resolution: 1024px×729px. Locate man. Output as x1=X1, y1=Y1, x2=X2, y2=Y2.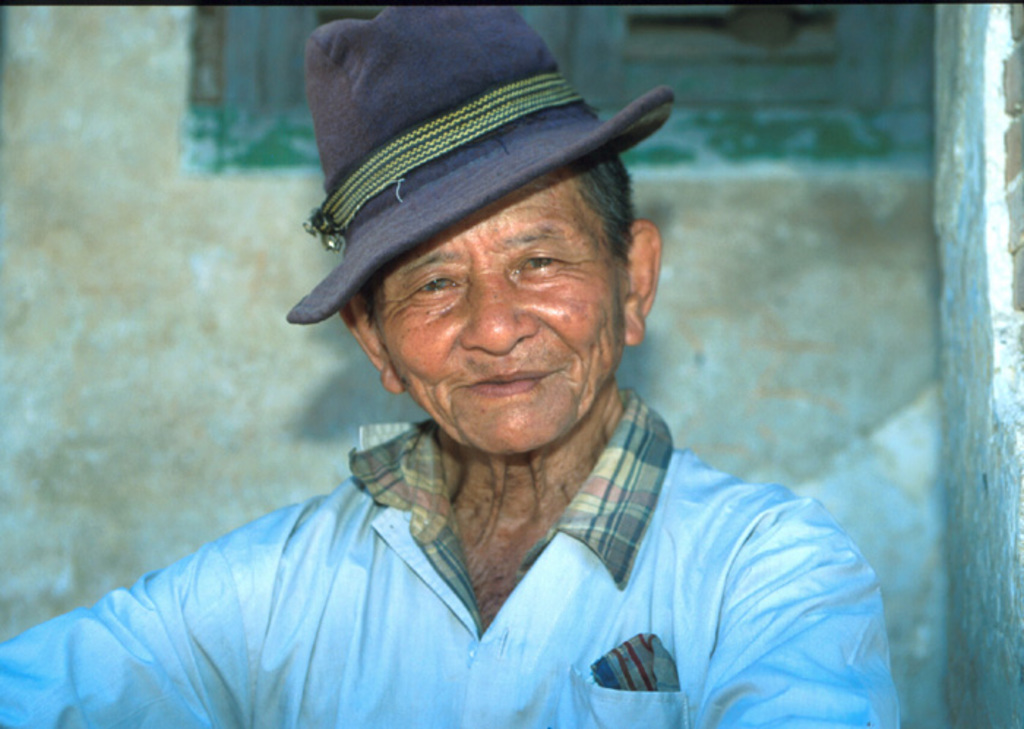
x1=0, y1=0, x2=907, y2=728.
